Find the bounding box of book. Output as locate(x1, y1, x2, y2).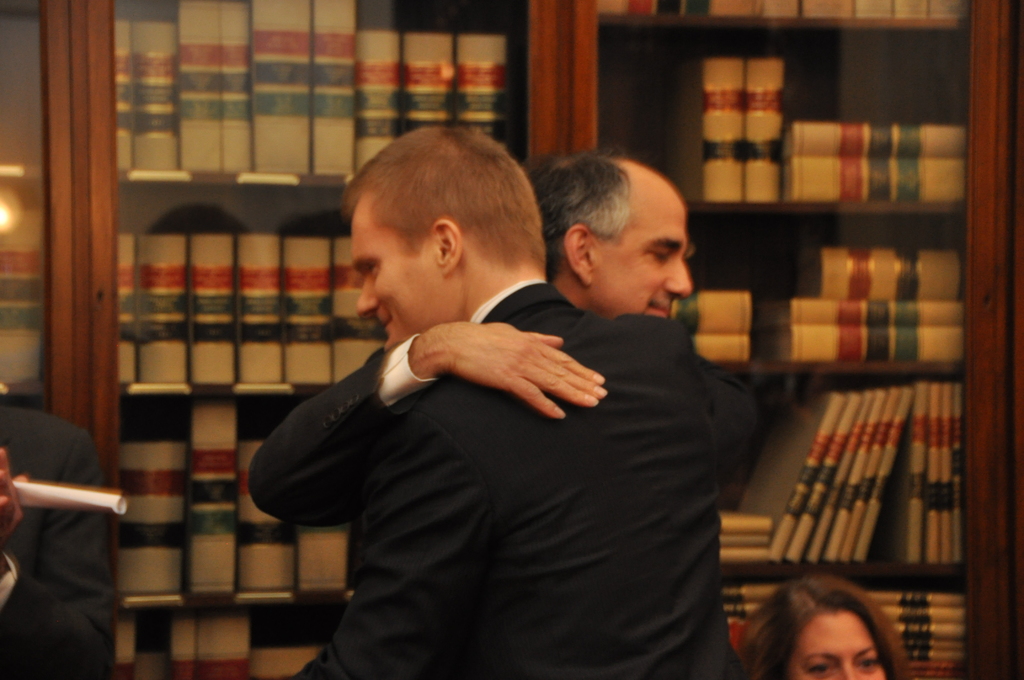
locate(355, 27, 403, 172).
